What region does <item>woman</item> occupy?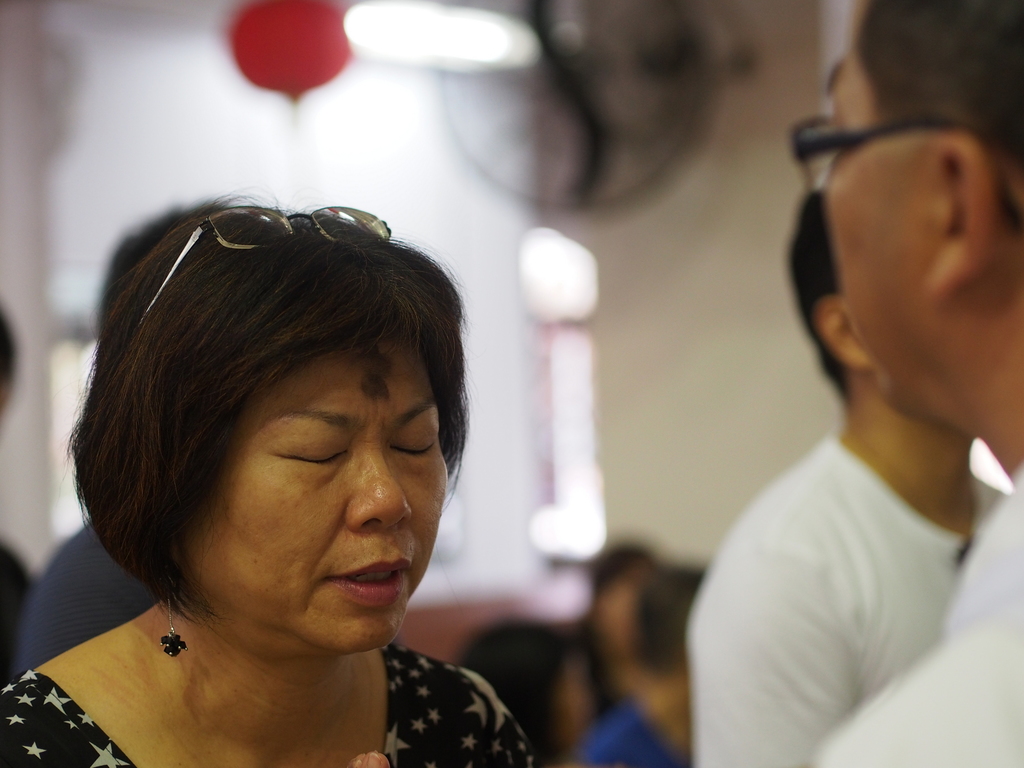
crop(8, 161, 592, 765).
